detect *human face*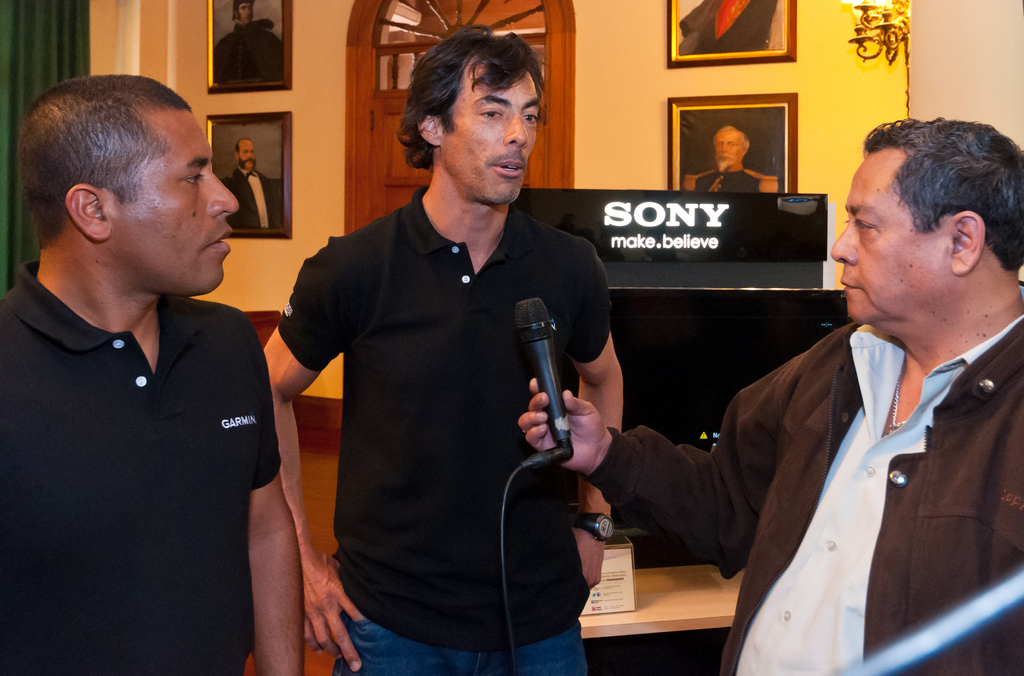
<bbox>236, 141, 255, 170</bbox>
